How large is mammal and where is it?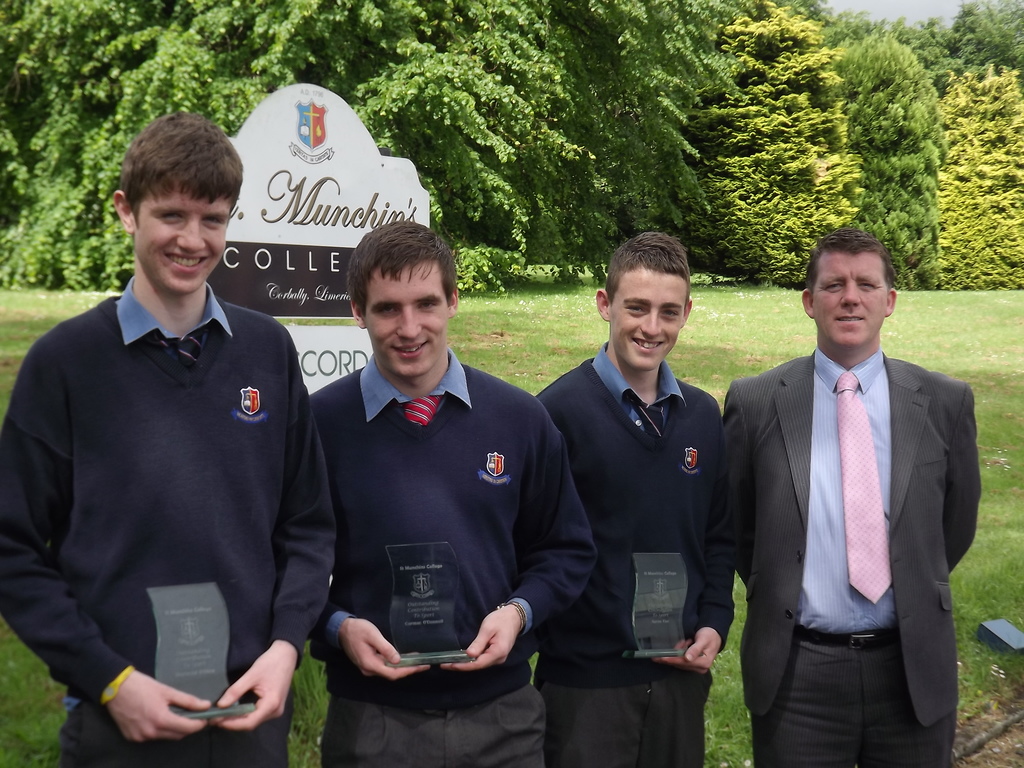
Bounding box: {"x1": 1, "y1": 146, "x2": 333, "y2": 767}.
